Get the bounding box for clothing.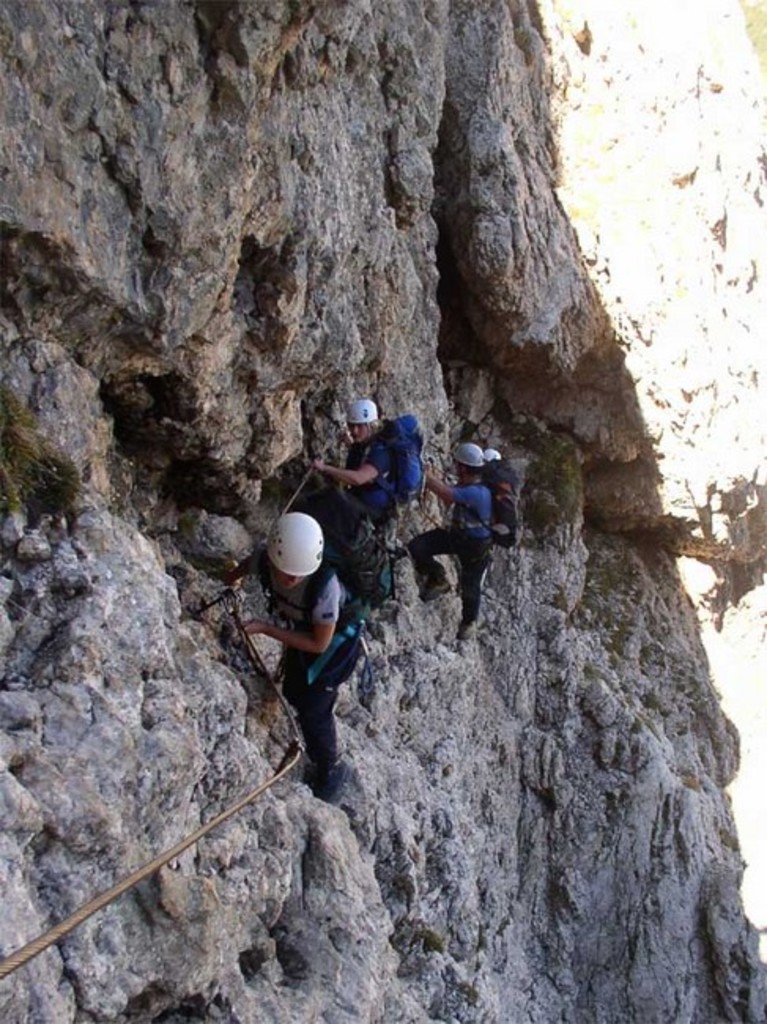
region(266, 570, 364, 777).
